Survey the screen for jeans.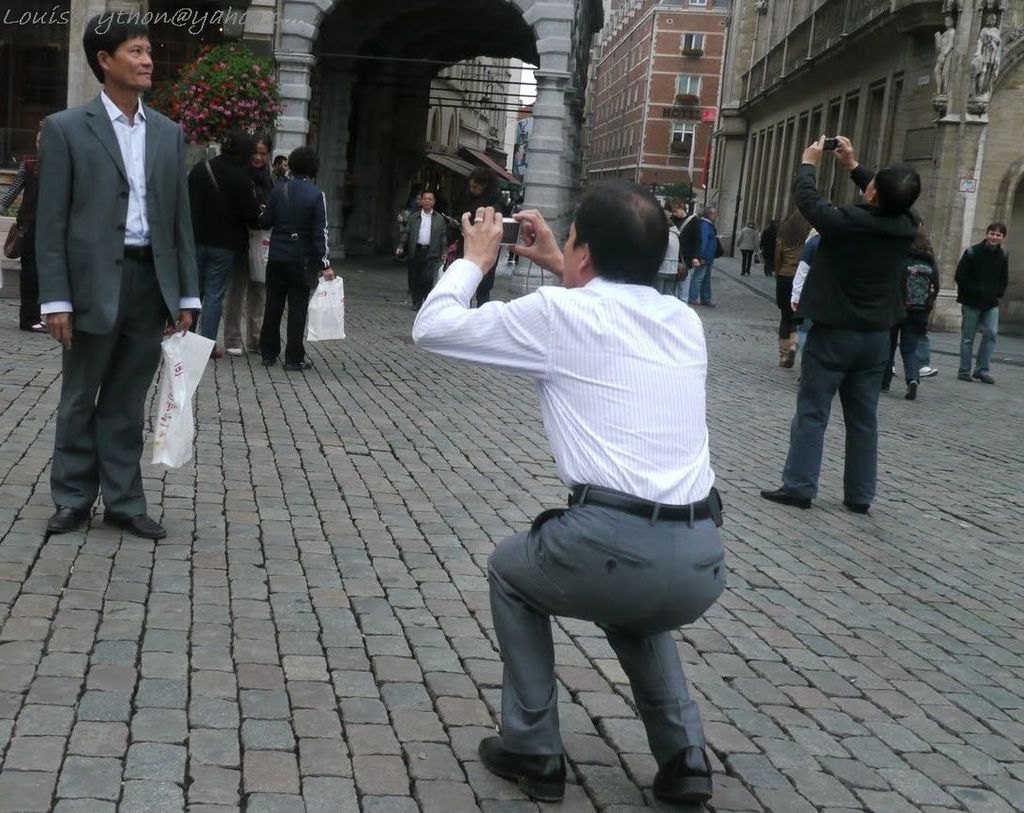
Survey found: [959,303,1002,377].
